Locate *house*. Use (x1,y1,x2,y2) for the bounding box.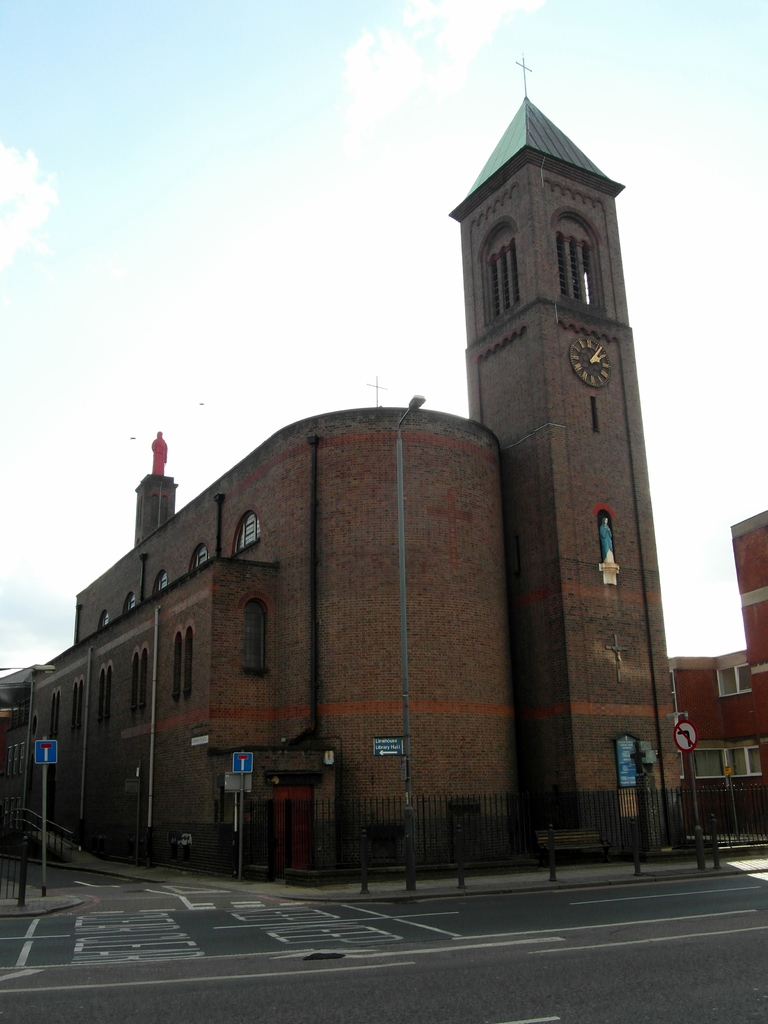
(60,232,680,876).
